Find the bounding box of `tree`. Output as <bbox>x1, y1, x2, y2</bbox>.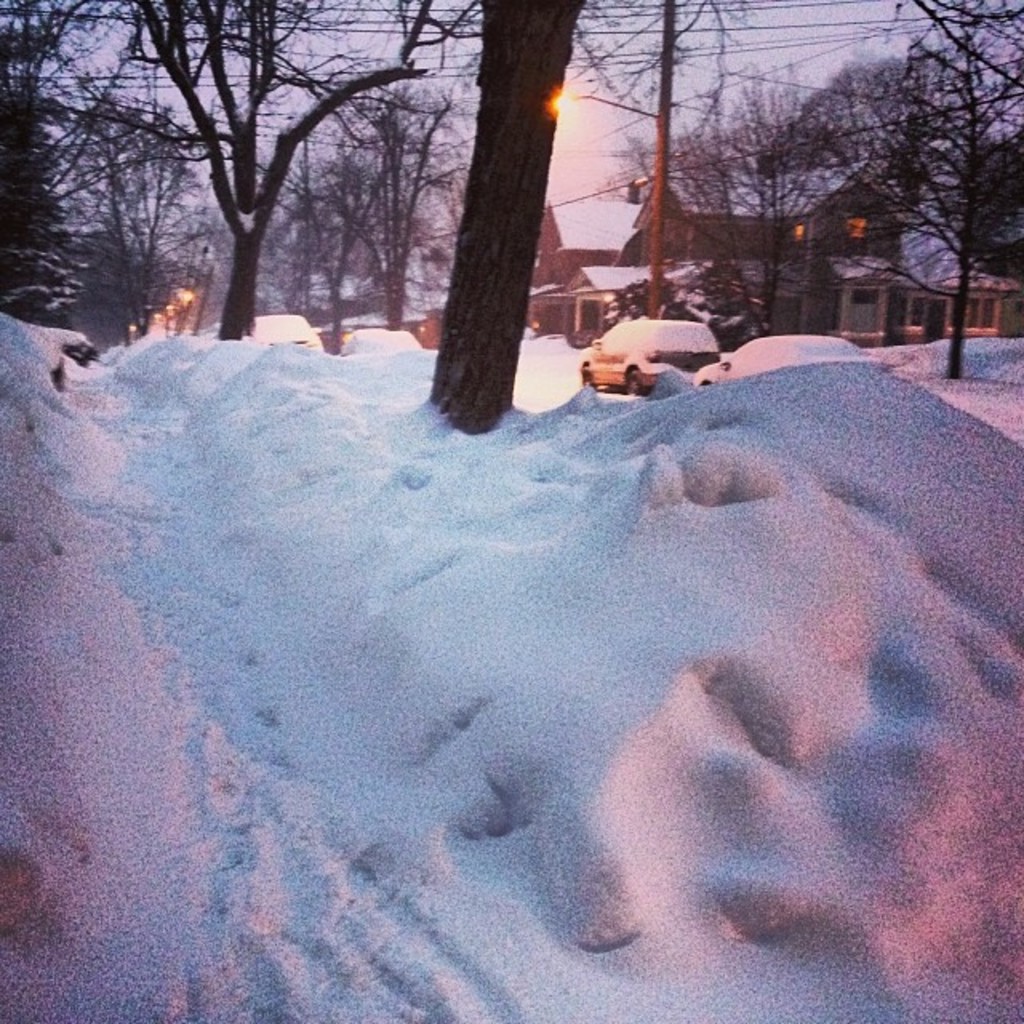
<bbox>474, 0, 578, 421</bbox>.
